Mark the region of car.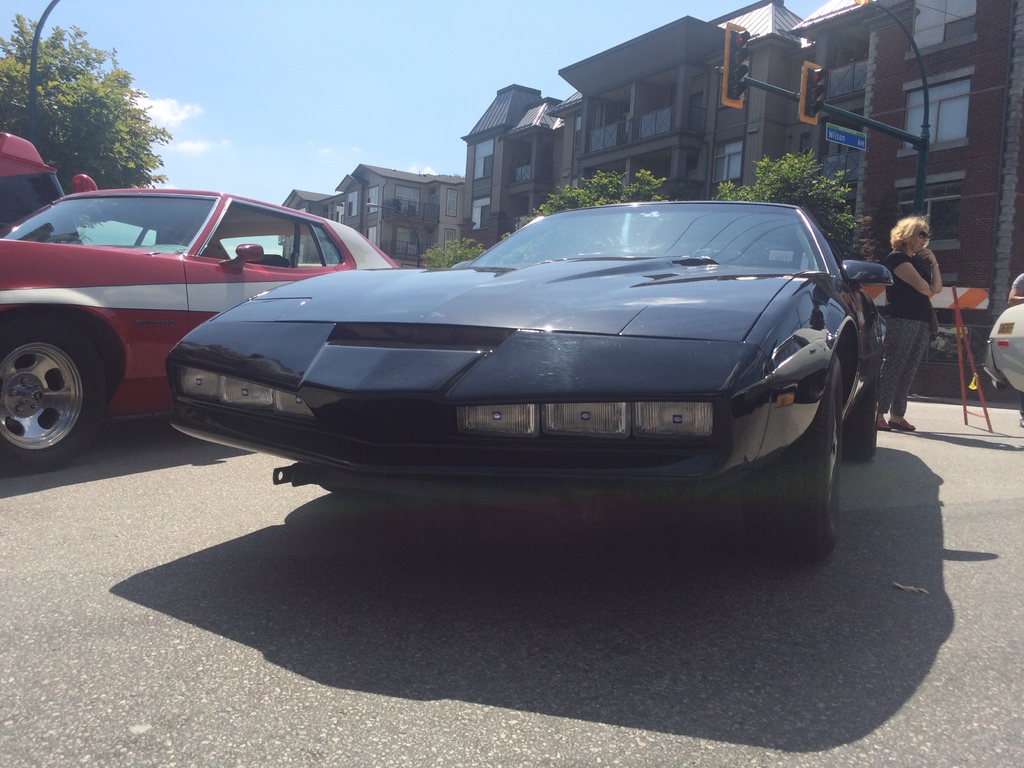
Region: <region>166, 191, 870, 562</region>.
